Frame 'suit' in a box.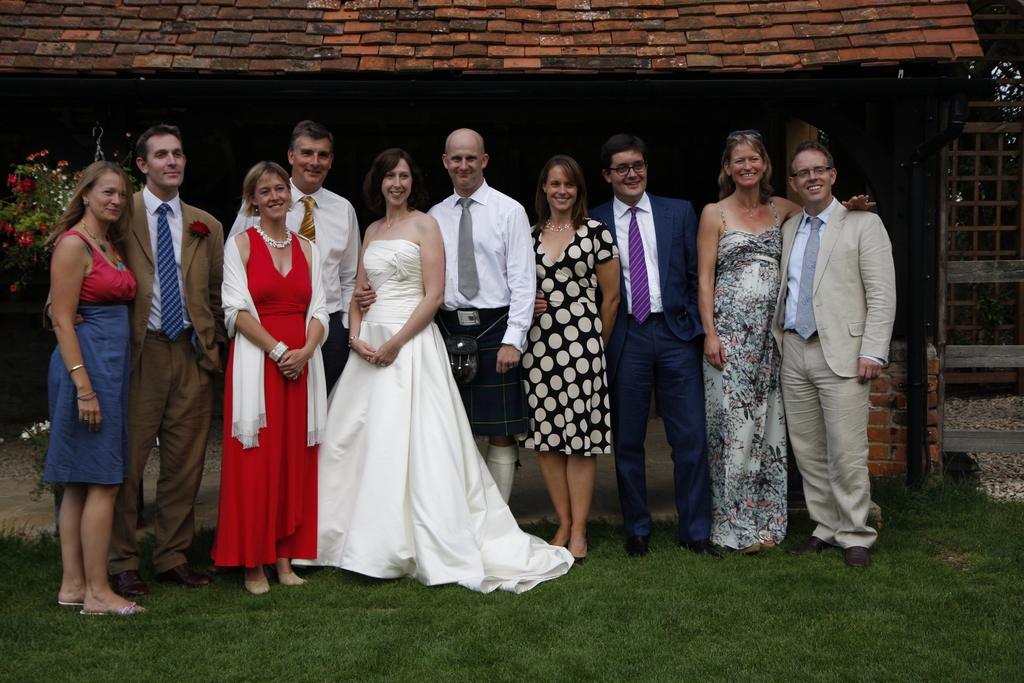
region(580, 192, 717, 539).
